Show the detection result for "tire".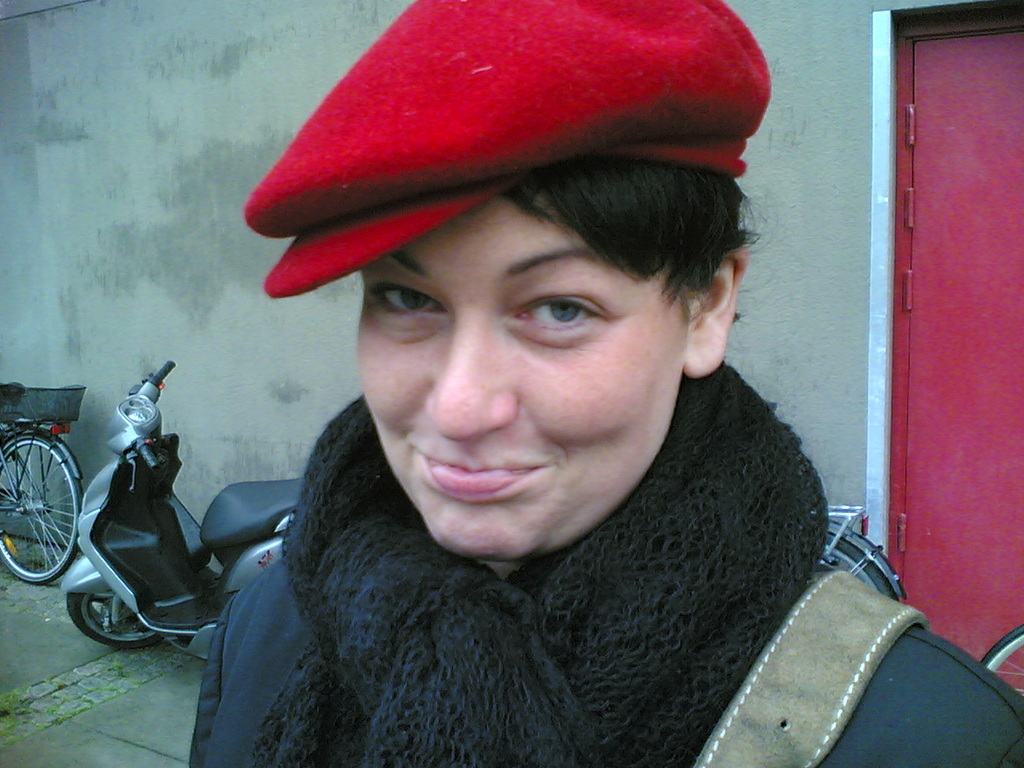
[10, 424, 78, 590].
